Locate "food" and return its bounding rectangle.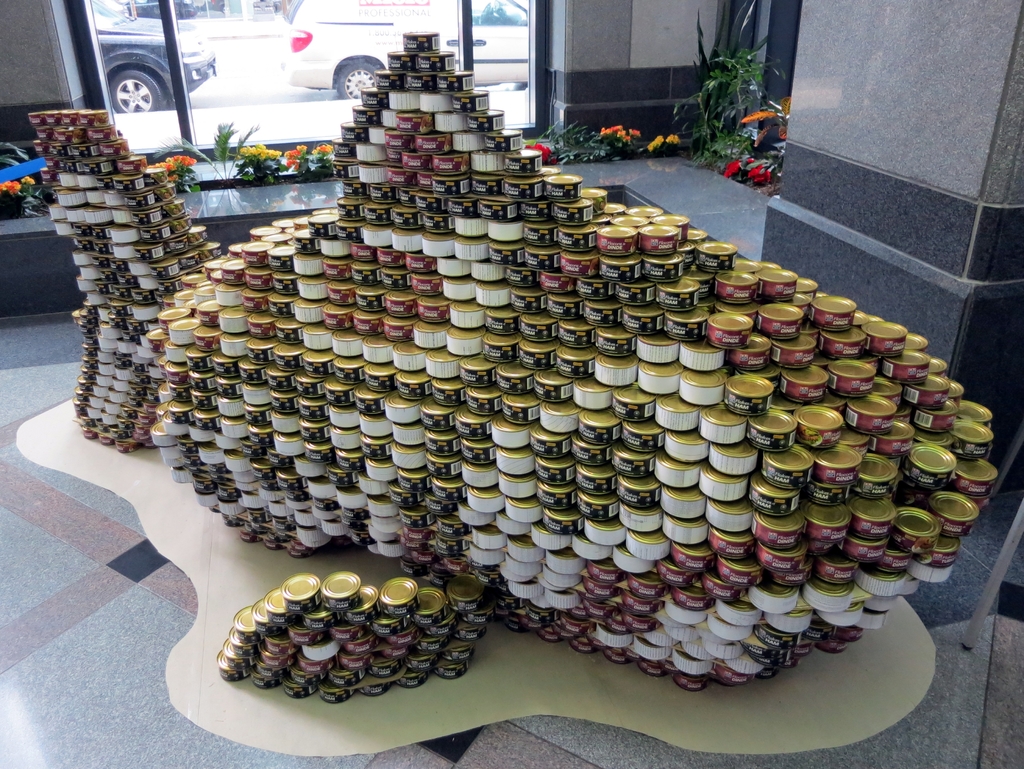
687:572:699:586.
